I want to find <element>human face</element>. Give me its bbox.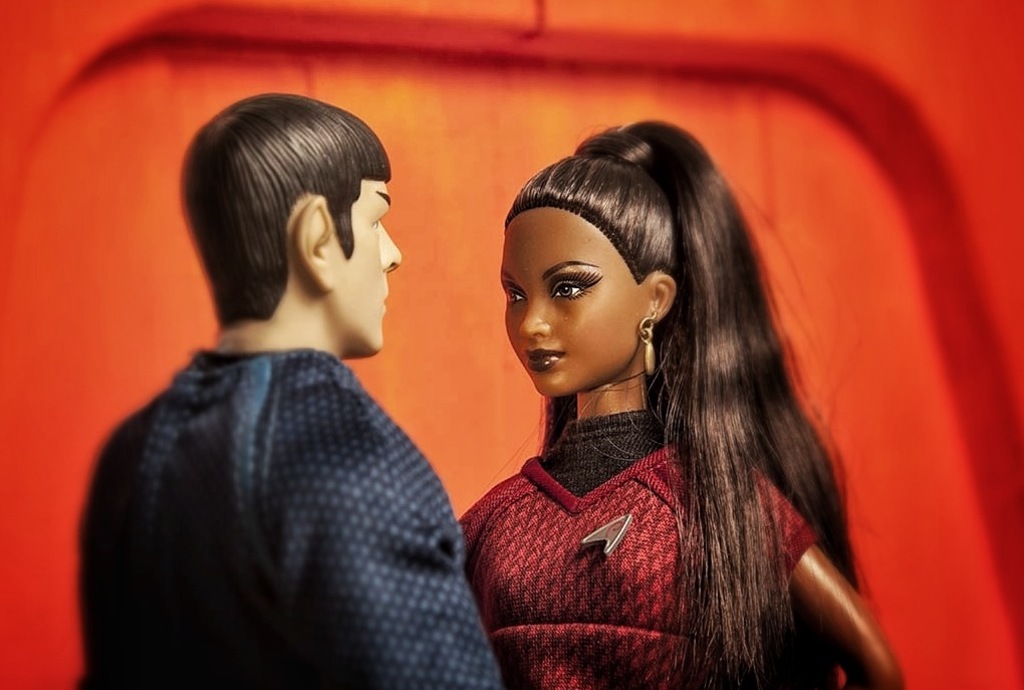
Rect(504, 205, 649, 397).
